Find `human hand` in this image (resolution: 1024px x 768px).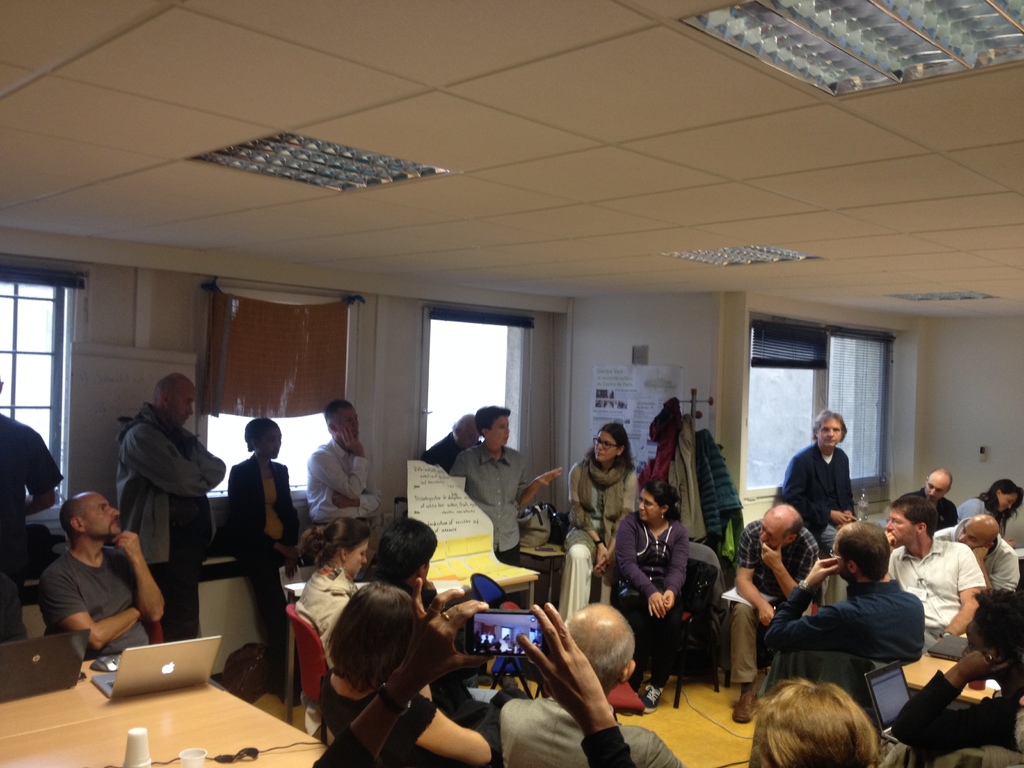
{"left": 834, "top": 508, "right": 858, "bottom": 528}.
